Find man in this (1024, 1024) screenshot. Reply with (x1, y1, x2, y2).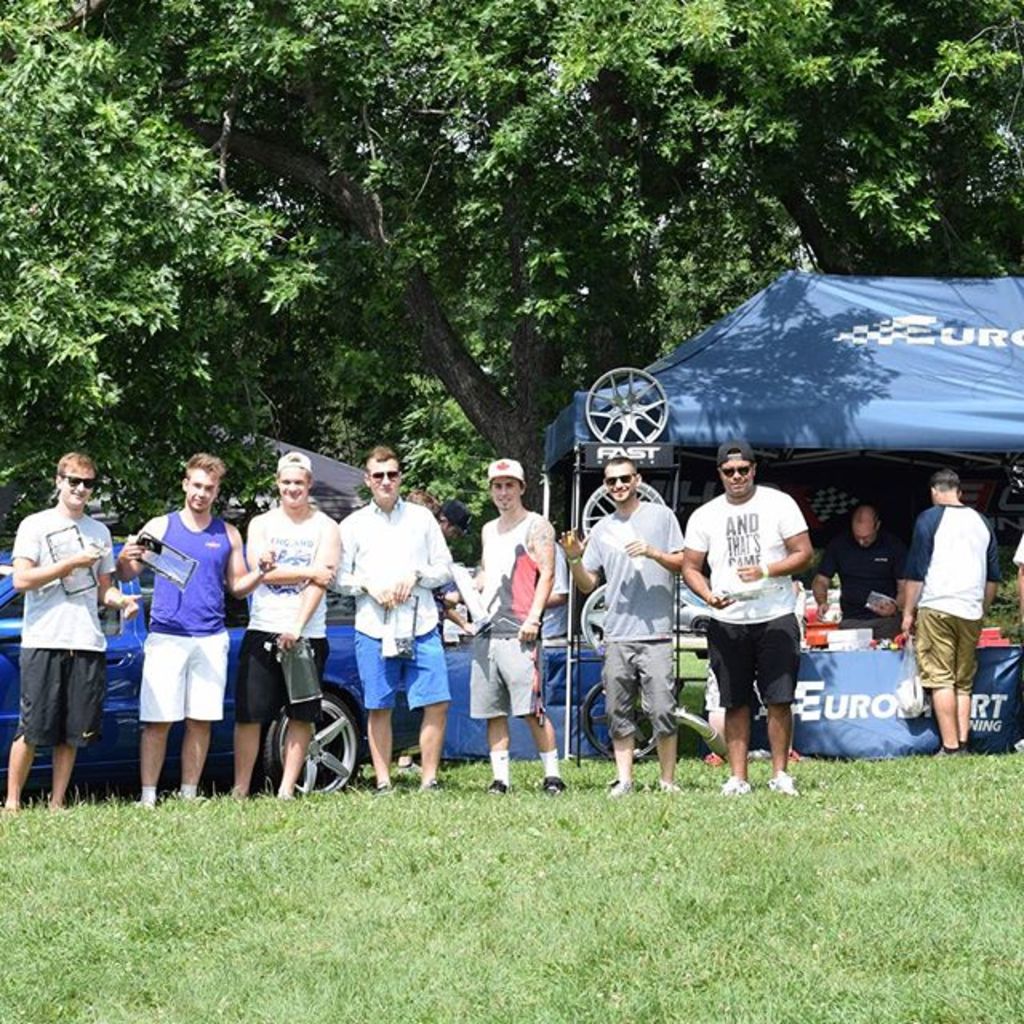
(117, 458, 277, 814).
